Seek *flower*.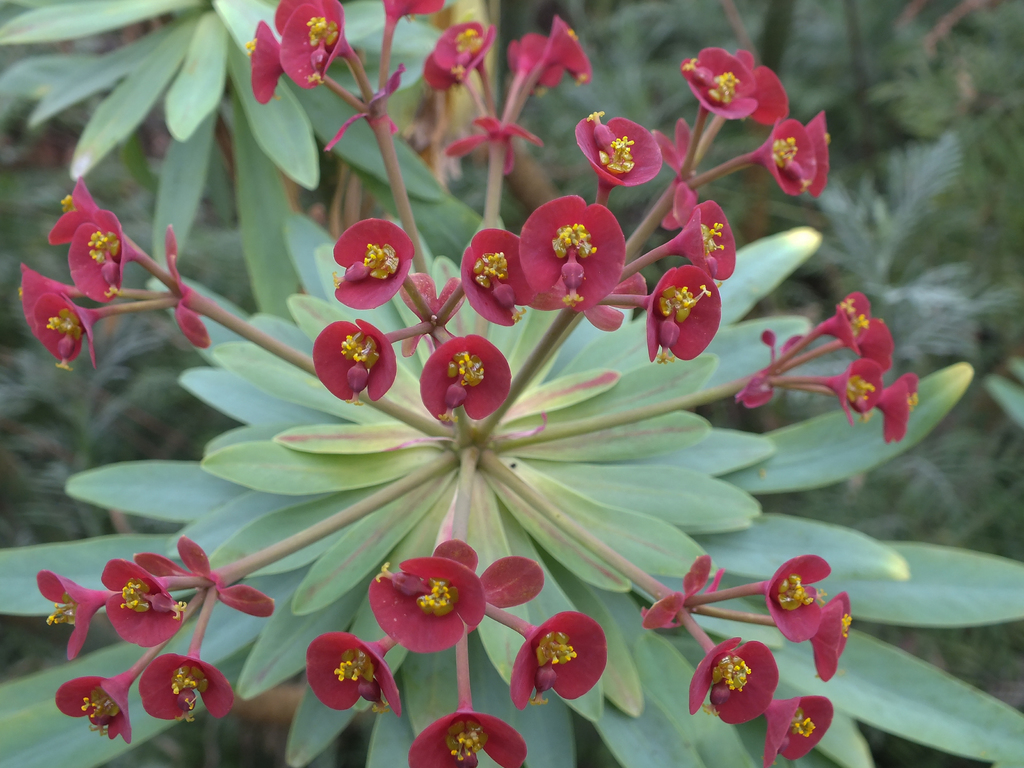
<region>508, 16, 594, 101</region>.
